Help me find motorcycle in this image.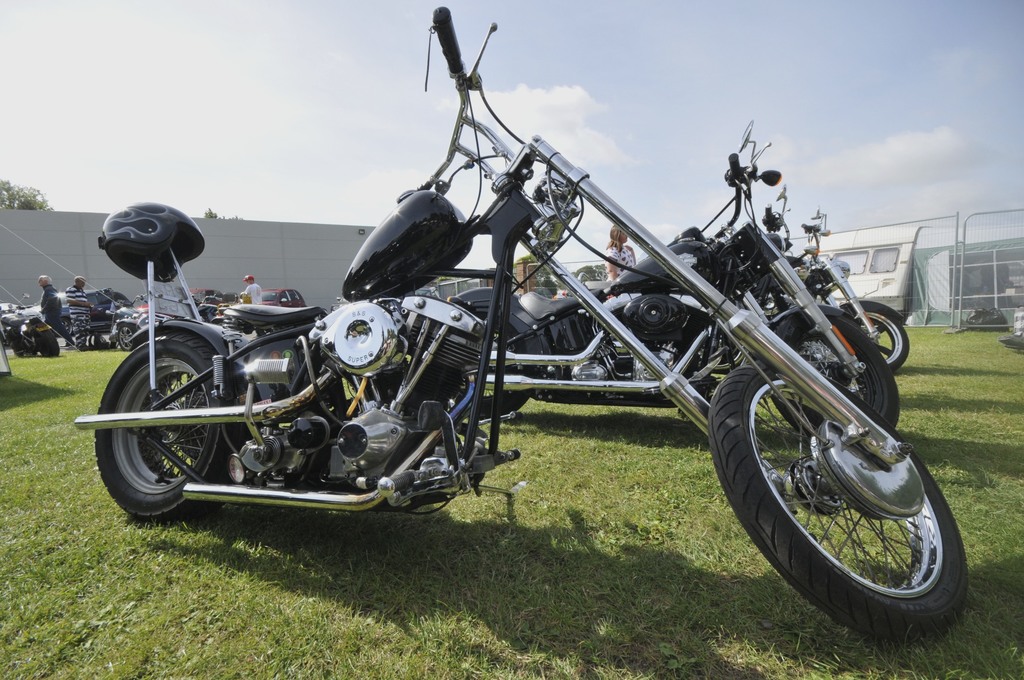
Found it: <region>454, 118, 899, 445</region>.
